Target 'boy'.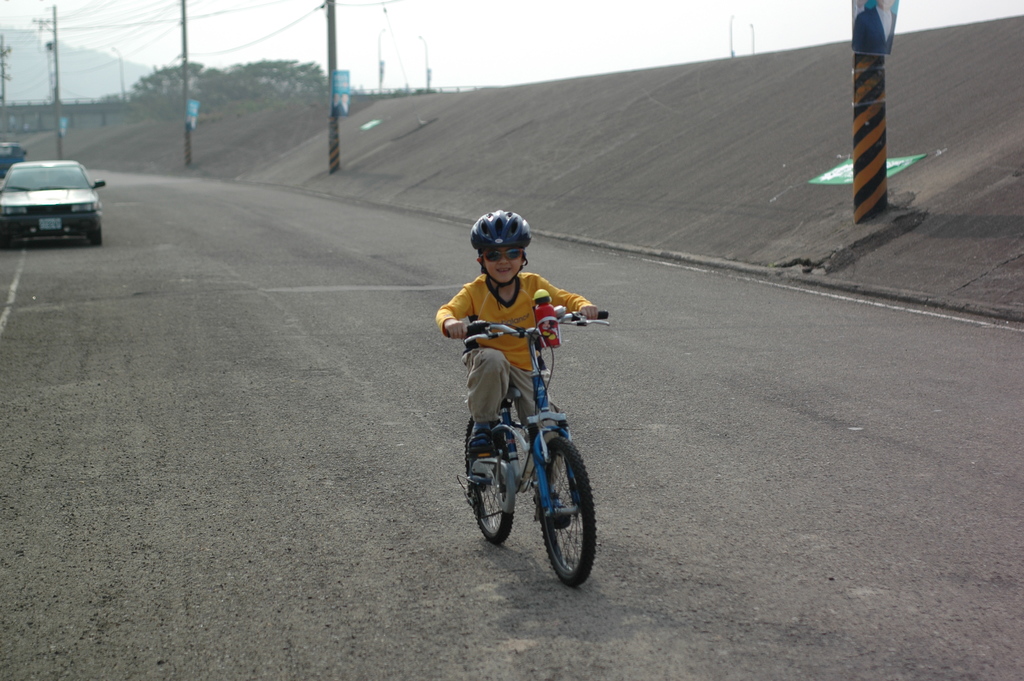
Target region: box(435, 208, 600, 530).
